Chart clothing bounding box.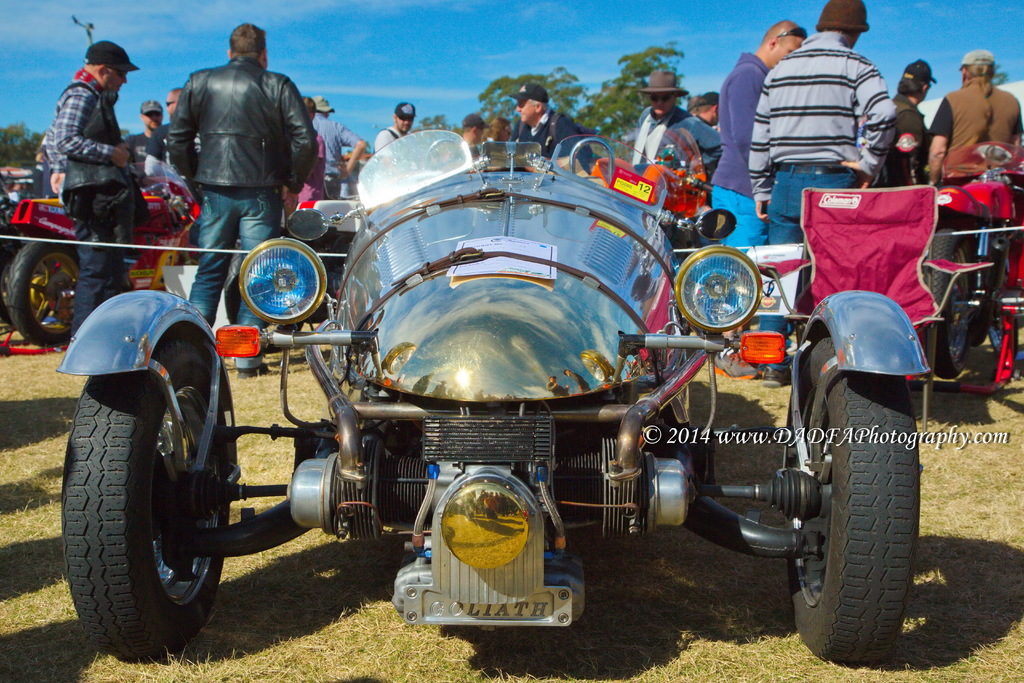
Charted: (632,105,719,181).
